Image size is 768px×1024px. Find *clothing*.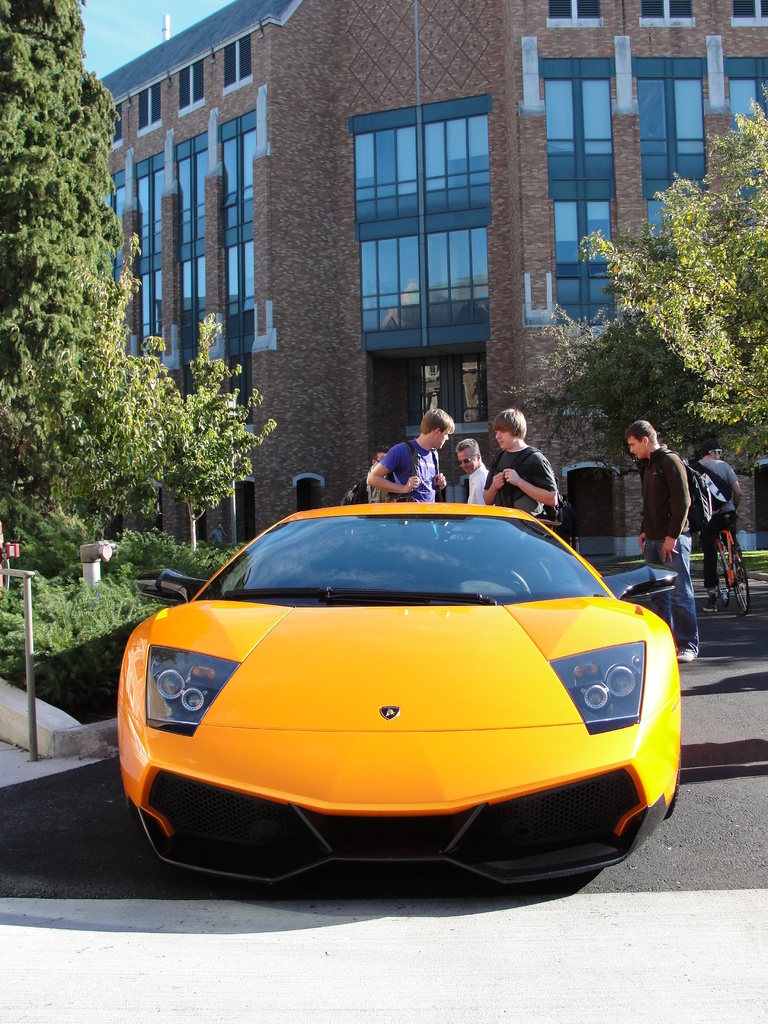
[382, 442, 444, 508].
